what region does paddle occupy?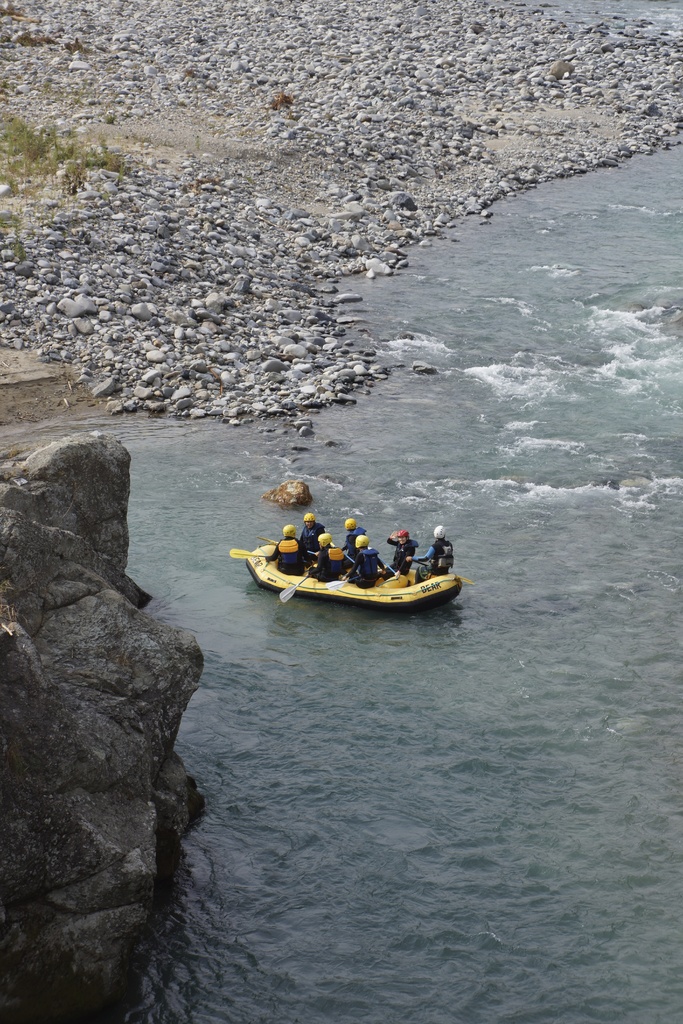
x1=256, y1=535, x2=313, y2=561.
